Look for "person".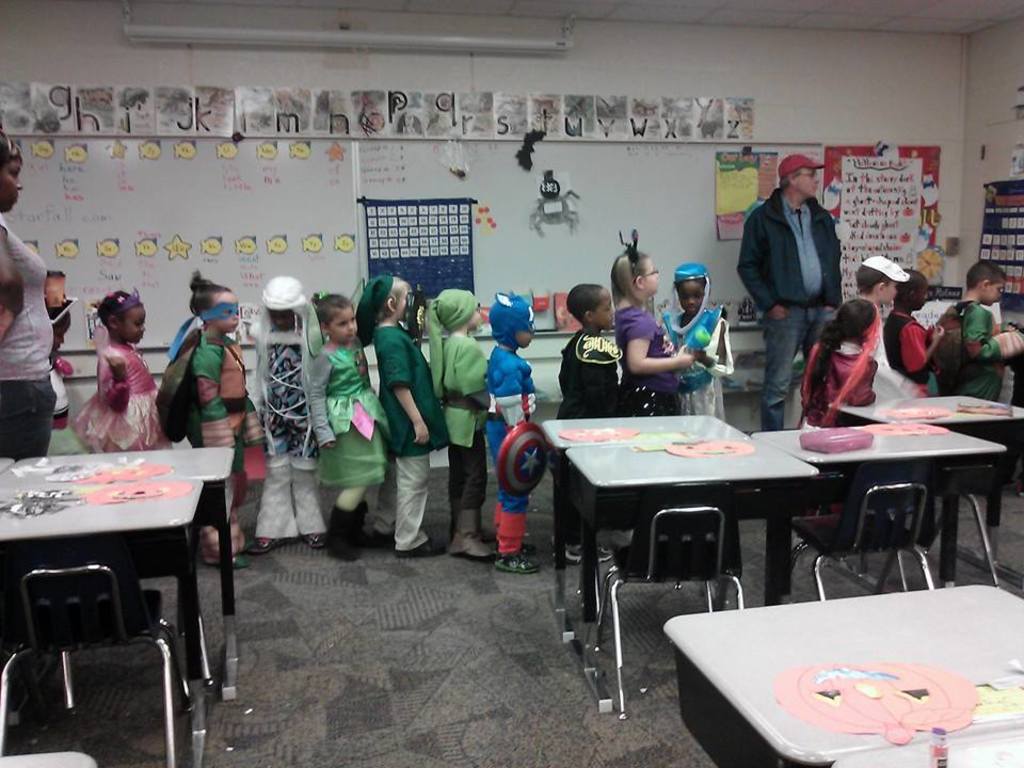
Found: l=857, t=254, r=908, b=311.
